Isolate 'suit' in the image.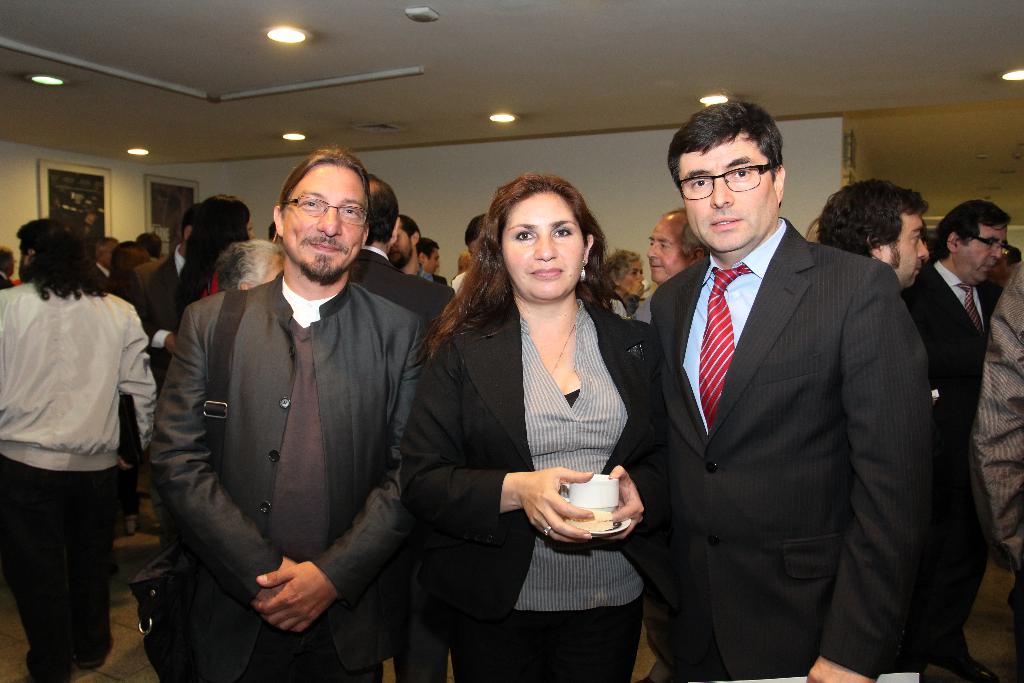
Isolated region: <region>130, 241, 193, 378</region>.
